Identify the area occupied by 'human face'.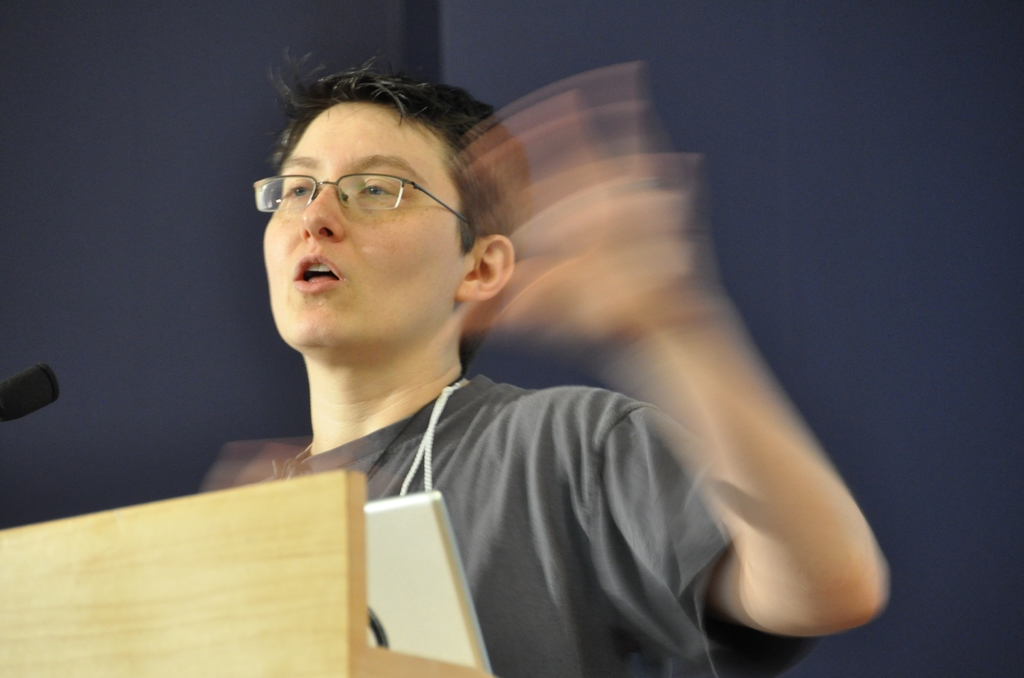
Area: Rect(263, 102, 476, 348).
